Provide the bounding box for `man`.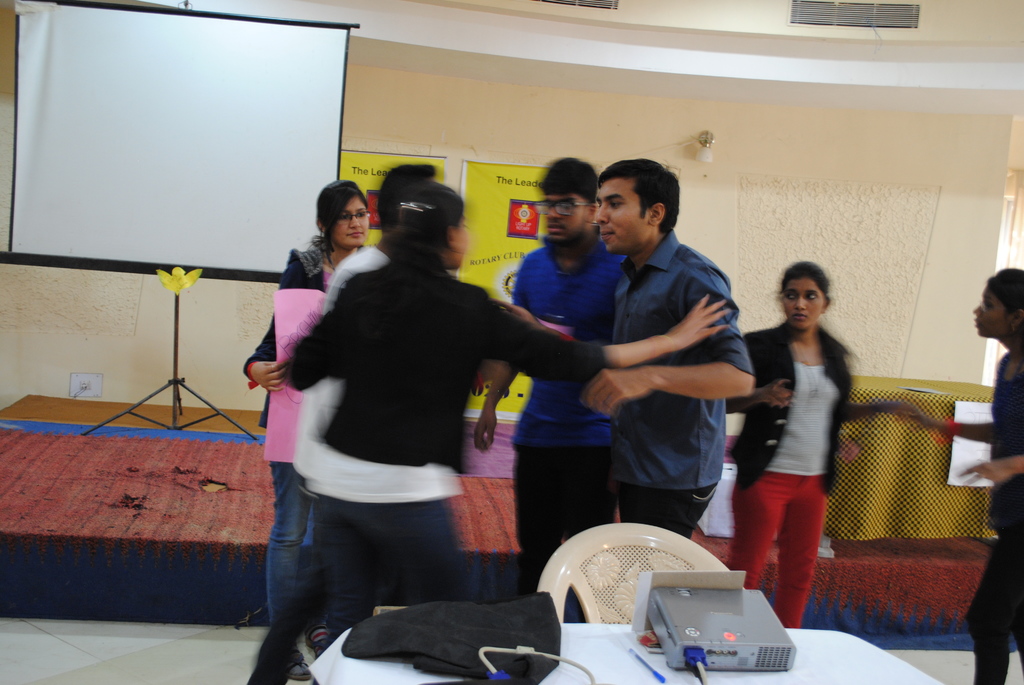
(left=292, top=159, right=444, bottom=684).
